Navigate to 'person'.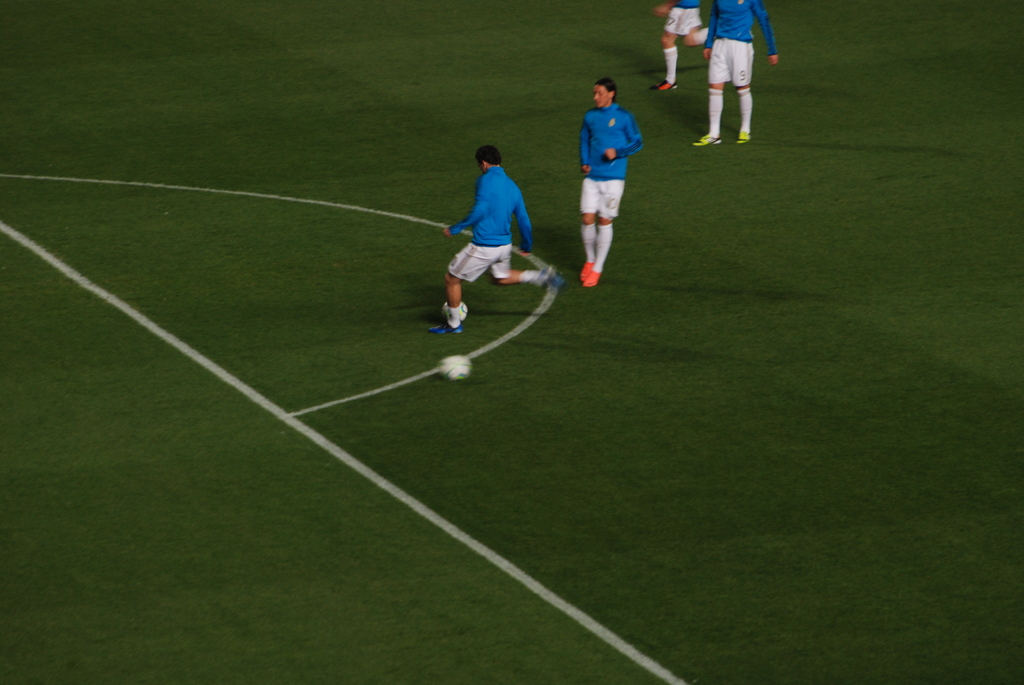
Navigation target: bbox=(694, 0, 778, 147).
